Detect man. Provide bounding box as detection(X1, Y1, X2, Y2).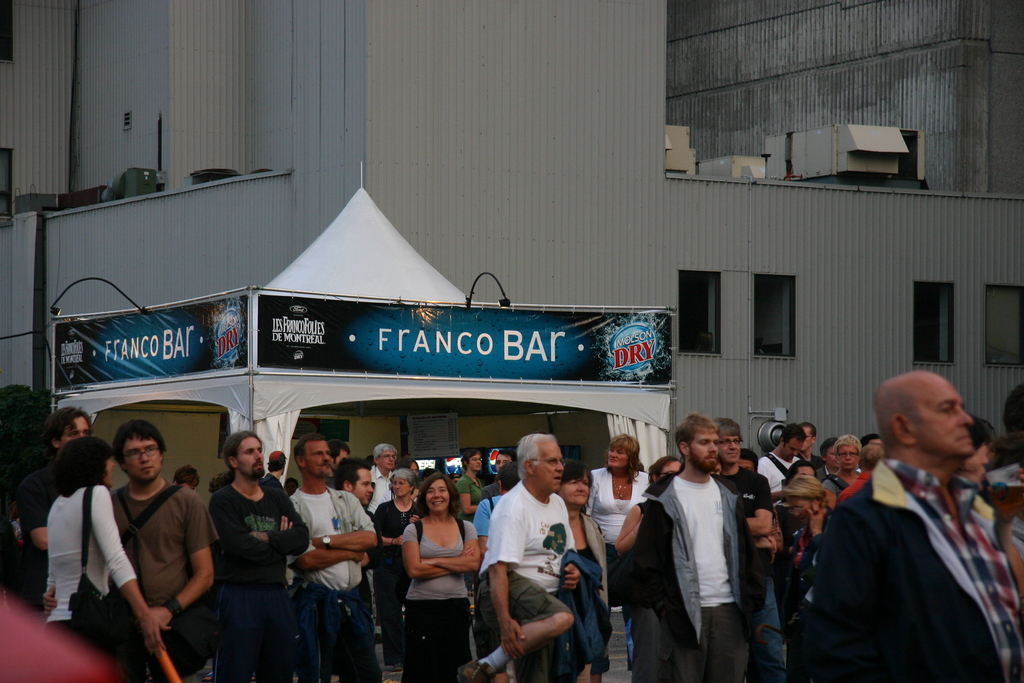
detection(286, 435, 385, 682).
